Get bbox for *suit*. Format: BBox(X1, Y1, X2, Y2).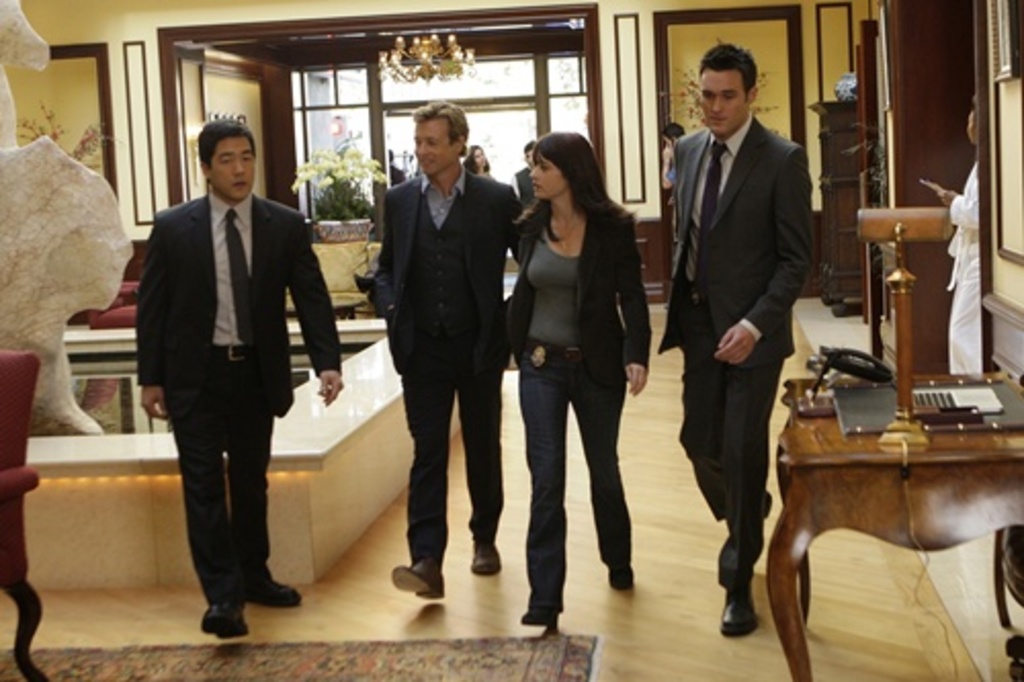
BBox(358, 172, 539, 561).
